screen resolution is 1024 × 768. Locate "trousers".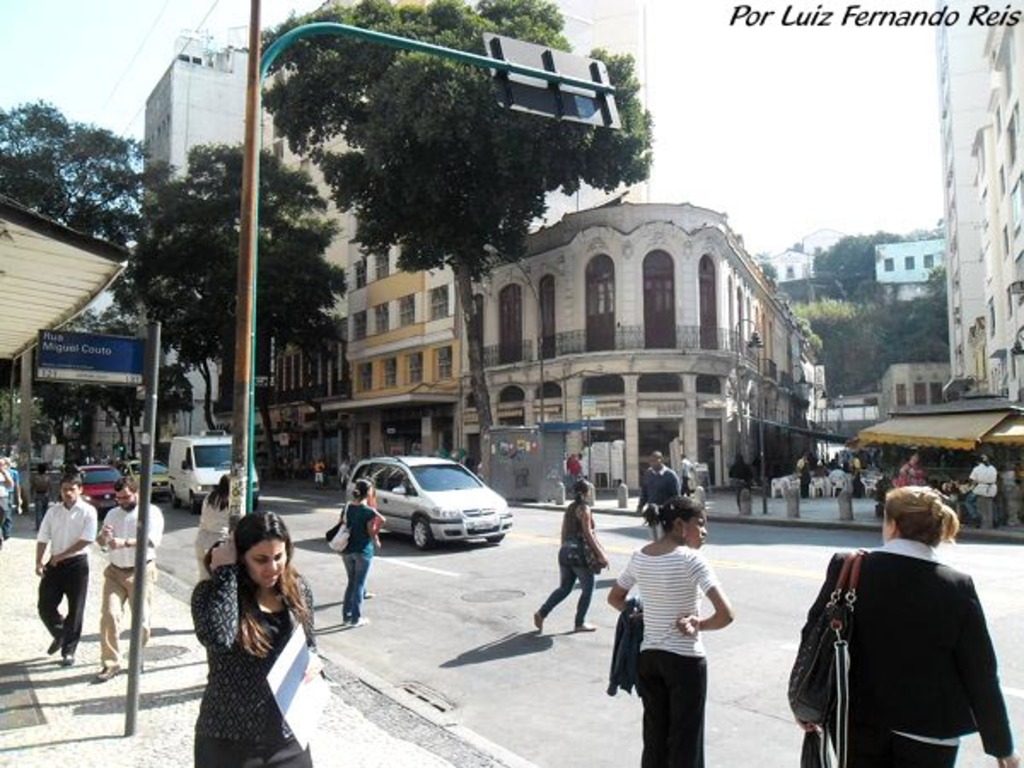
left=34, top=555, right=89, bottom=655.
